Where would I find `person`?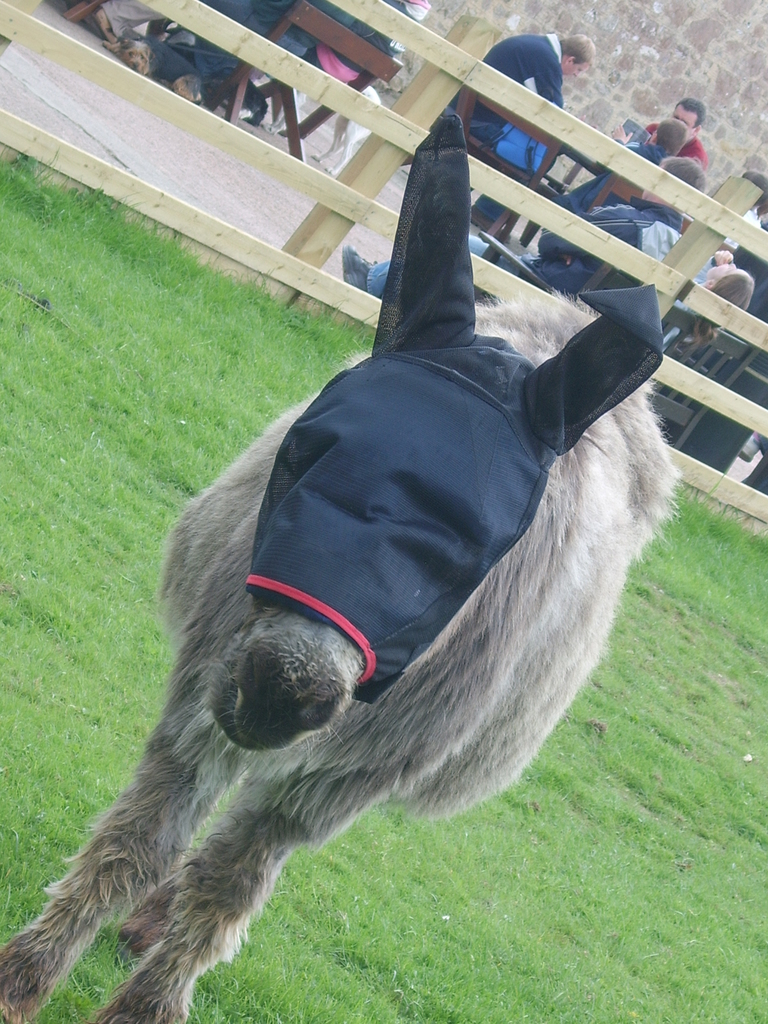
At box(725, 170, 767, 244).
